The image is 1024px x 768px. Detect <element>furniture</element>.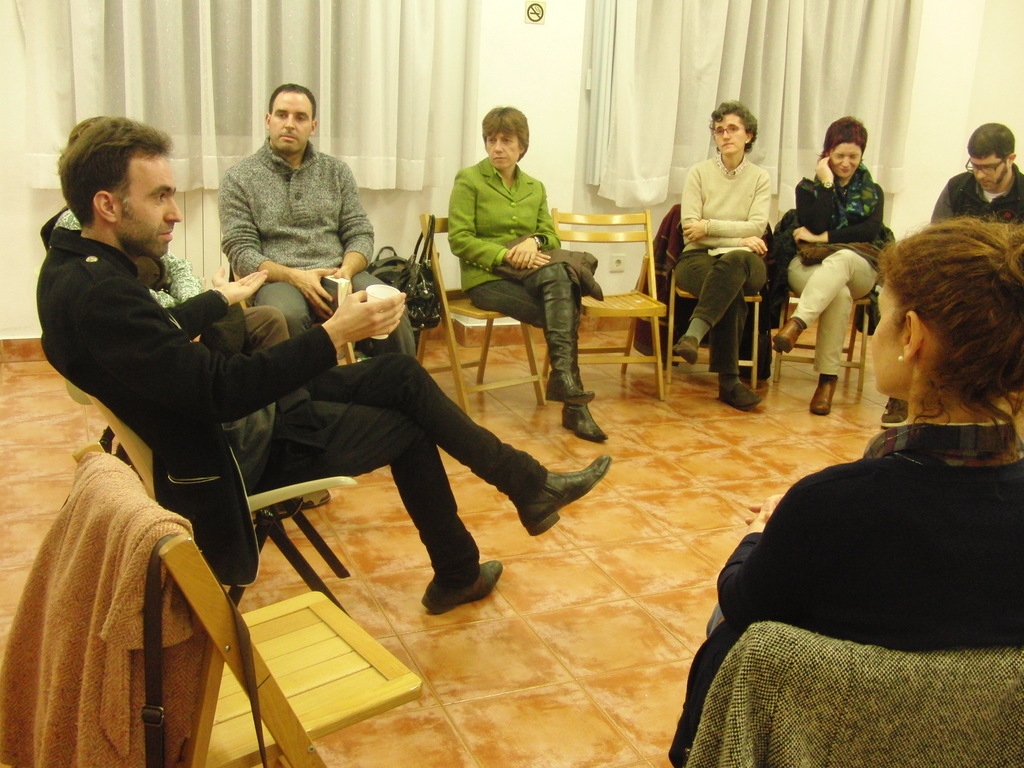
Detection: [left=666, top=269, right=764, bottom=388].
